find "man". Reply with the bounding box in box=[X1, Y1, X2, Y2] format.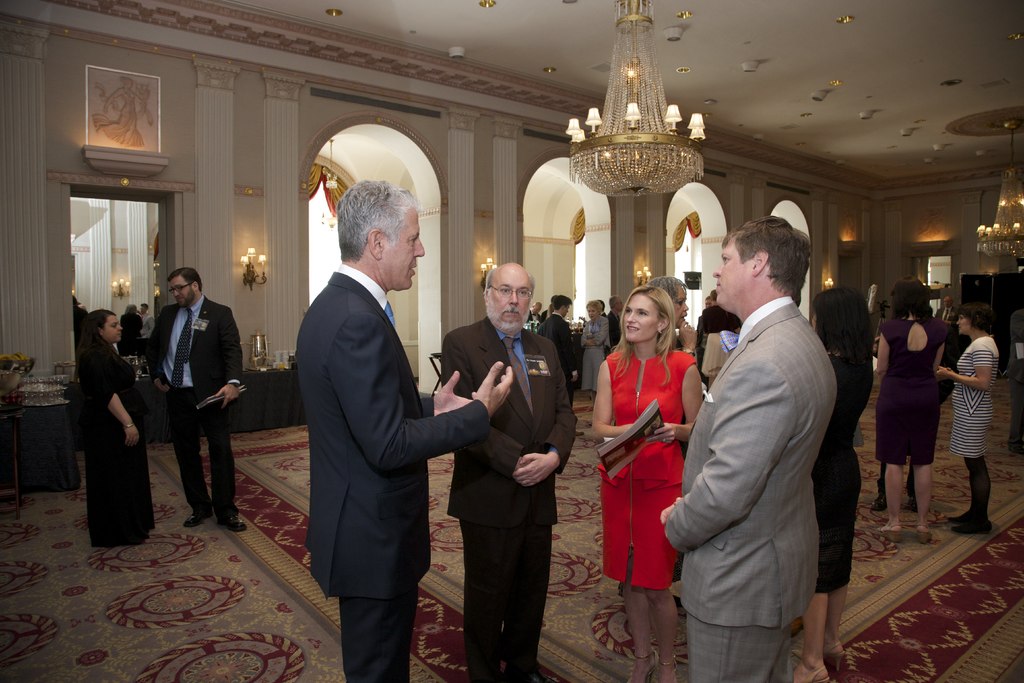
box=[673, 189, 865, 680].
